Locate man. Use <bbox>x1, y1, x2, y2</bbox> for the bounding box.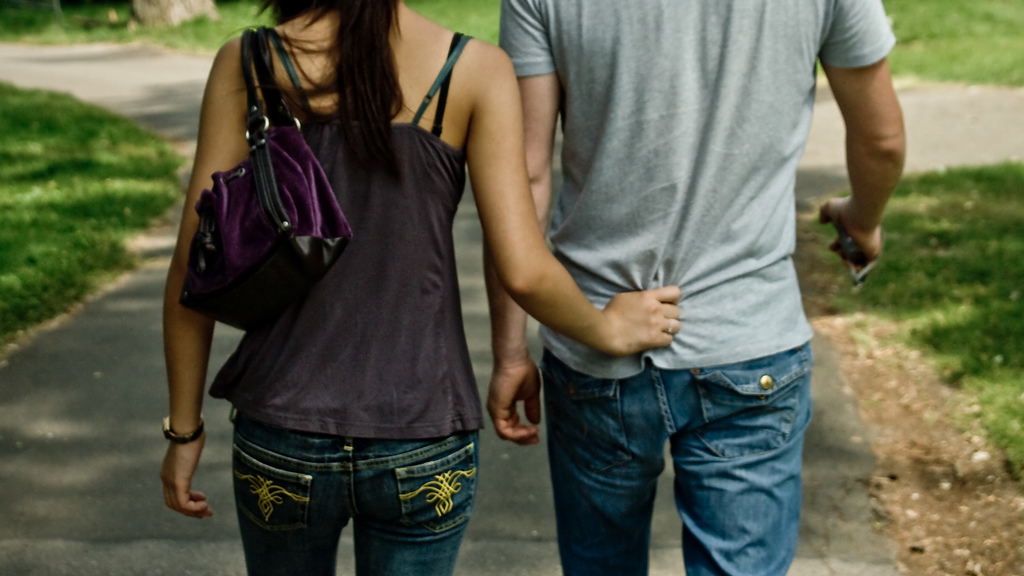
<bbox>482, 0, 908, 575</bbox>.
